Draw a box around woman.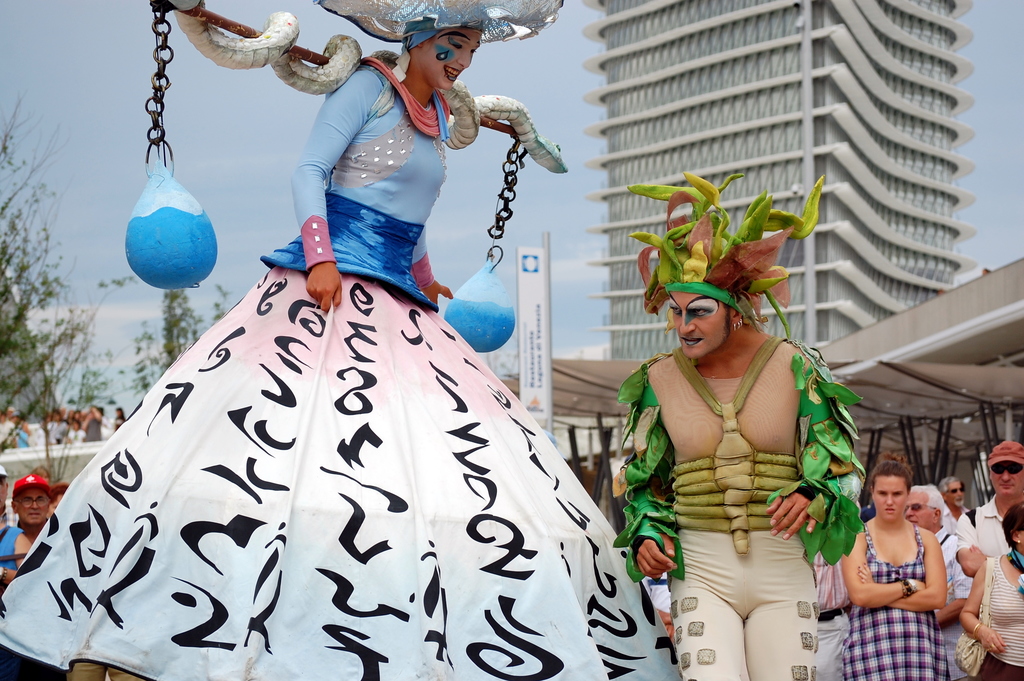
0 0 687 678.
